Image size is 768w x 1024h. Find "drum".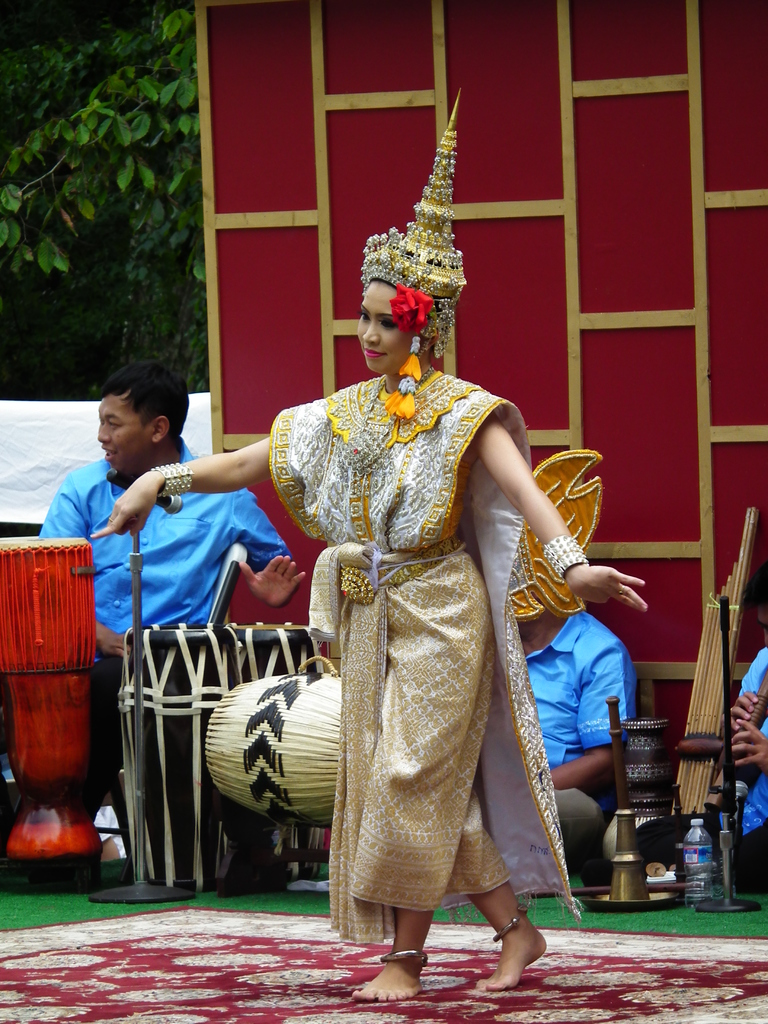
<region>172, 662, 351, 827</region>.
